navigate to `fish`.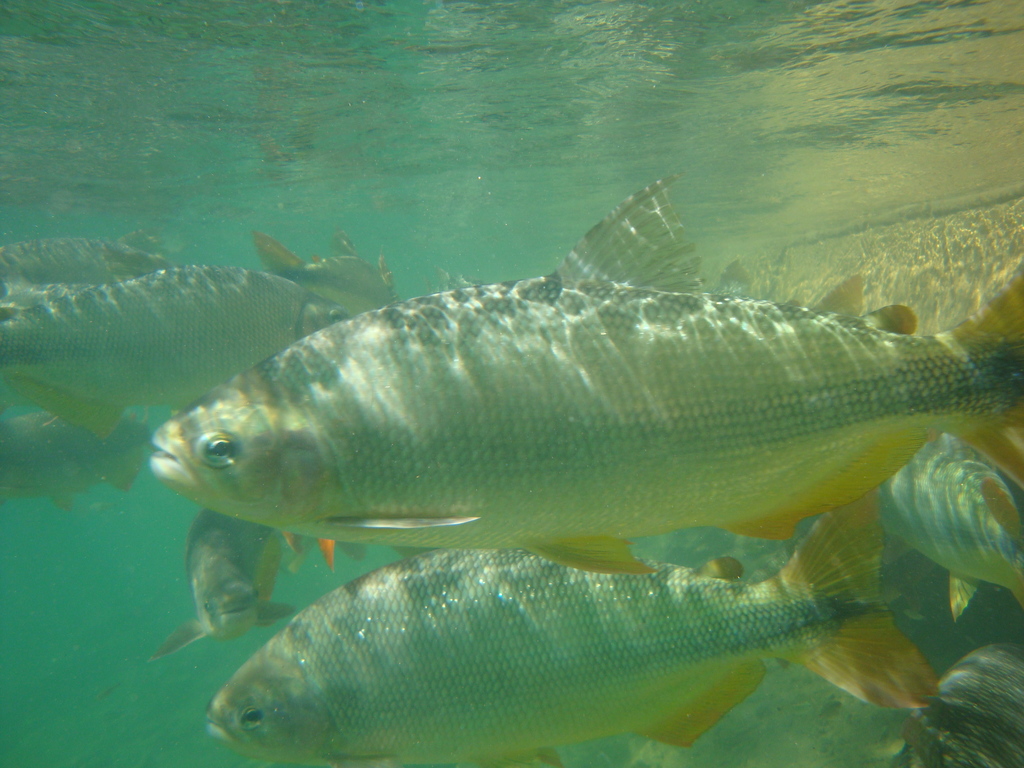
Navigation target: region(0, 245, 163, 287).
